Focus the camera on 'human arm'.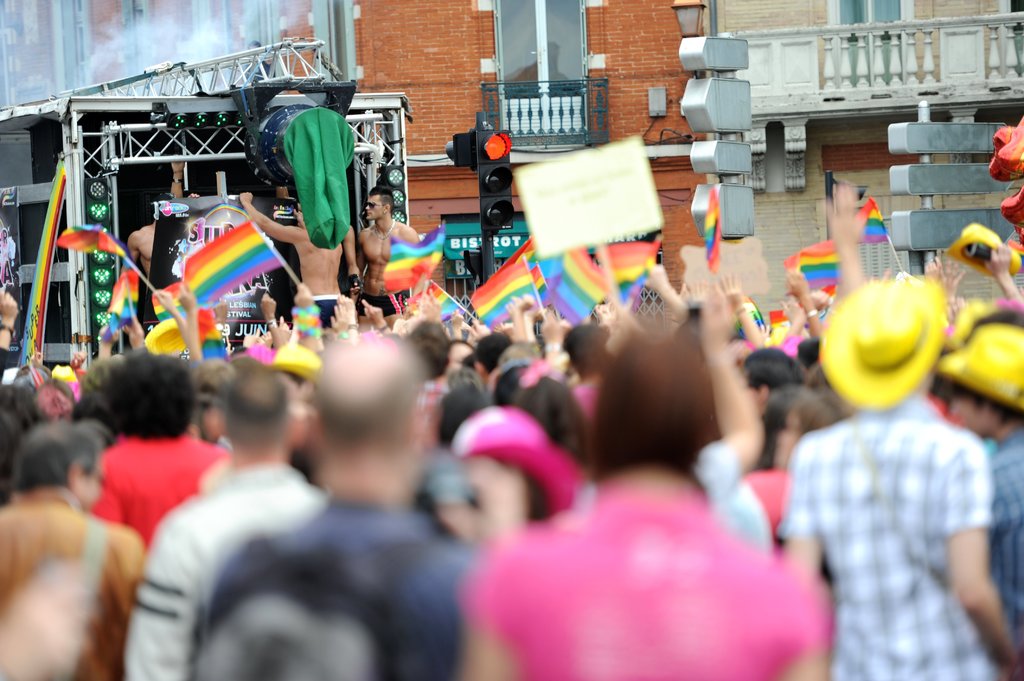
Focus region: bbox=[783, 298, 806, 338].
